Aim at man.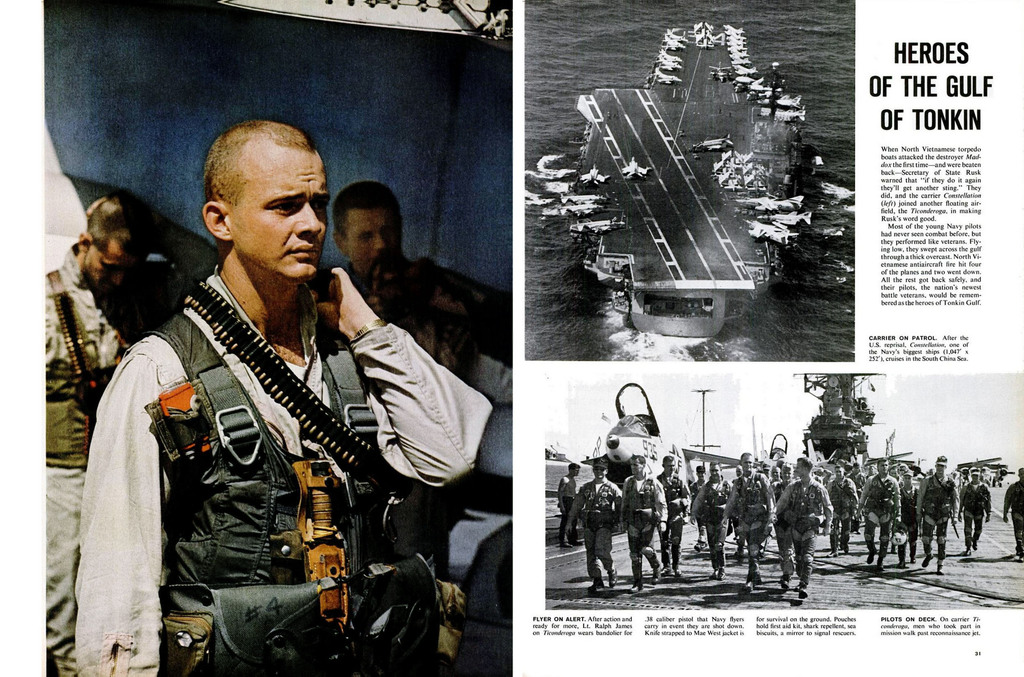
Aimed at <region>728, 449, 767, 591</region>.
